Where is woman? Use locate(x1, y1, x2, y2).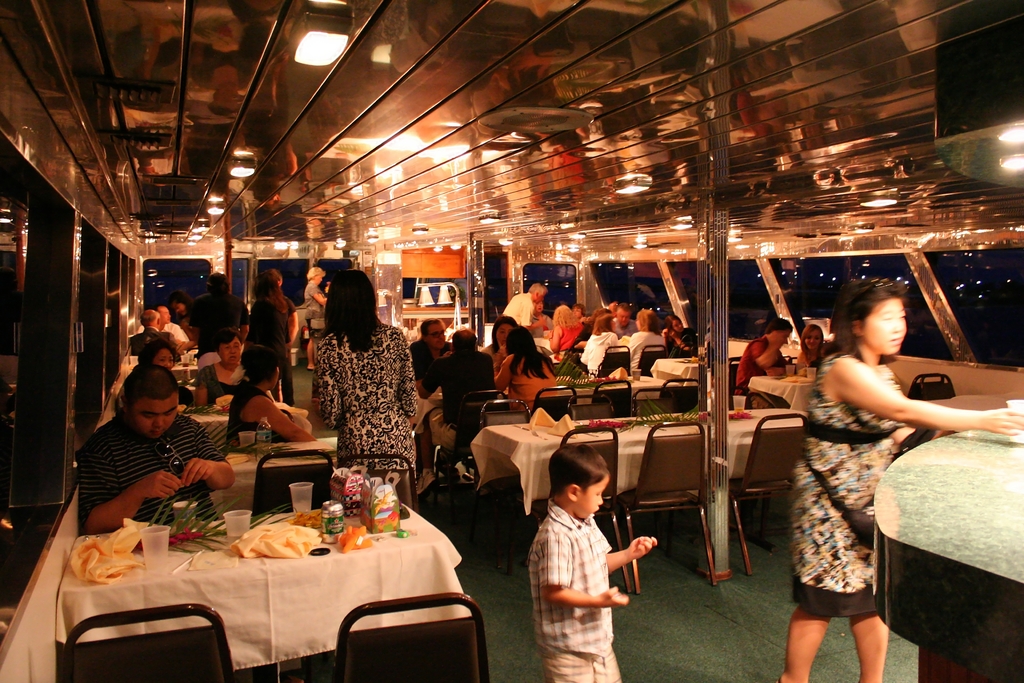
locate(298, 263, 419, 505).
